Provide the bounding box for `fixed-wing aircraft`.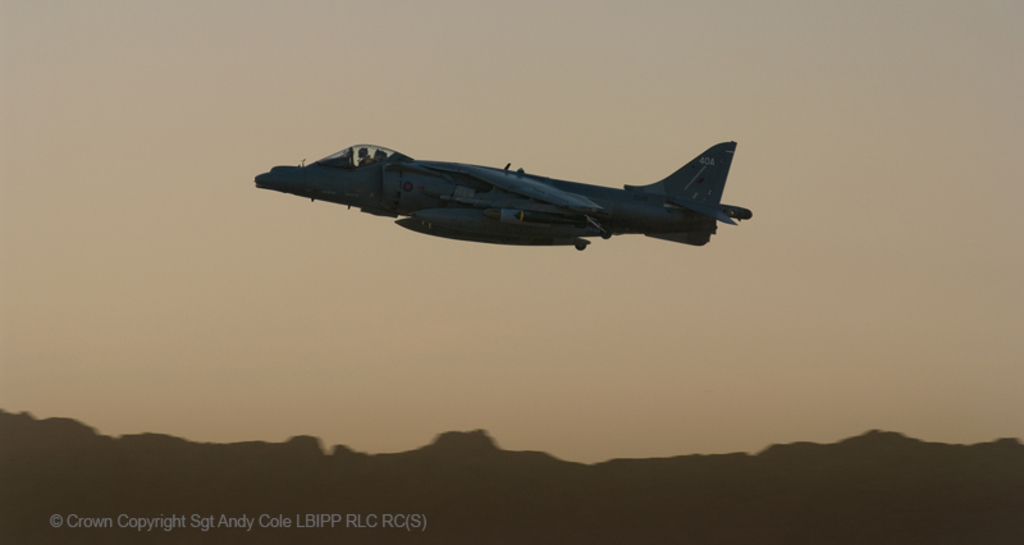
(x1=253, y1=141, x2=762, y2=247).
